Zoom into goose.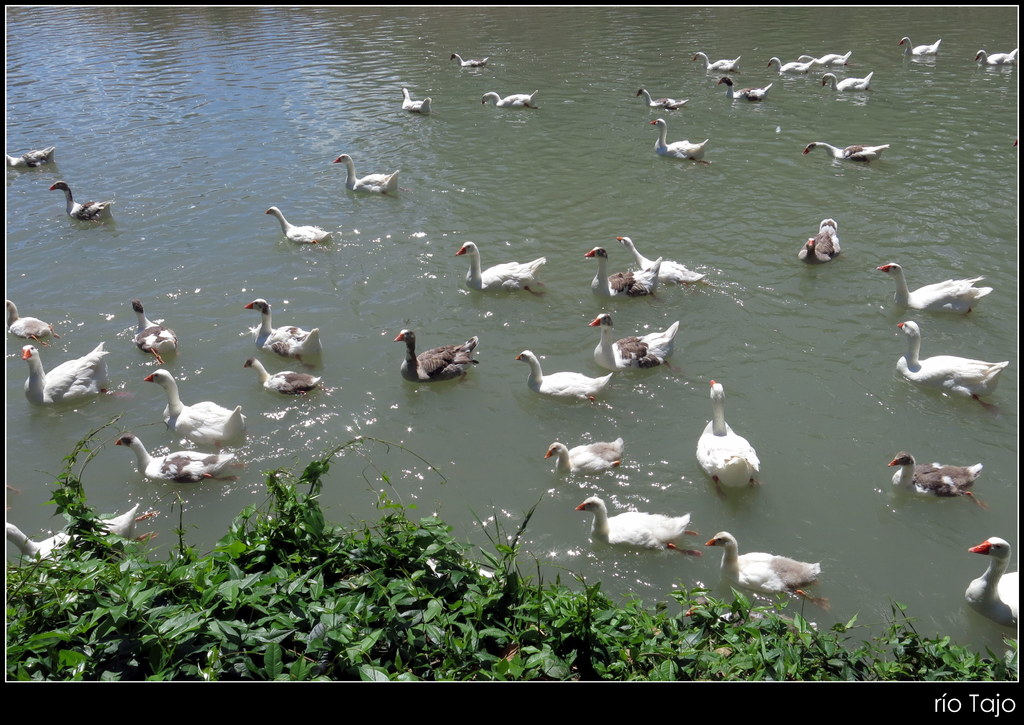
Zoom target: 19, 339, 104, 400.
